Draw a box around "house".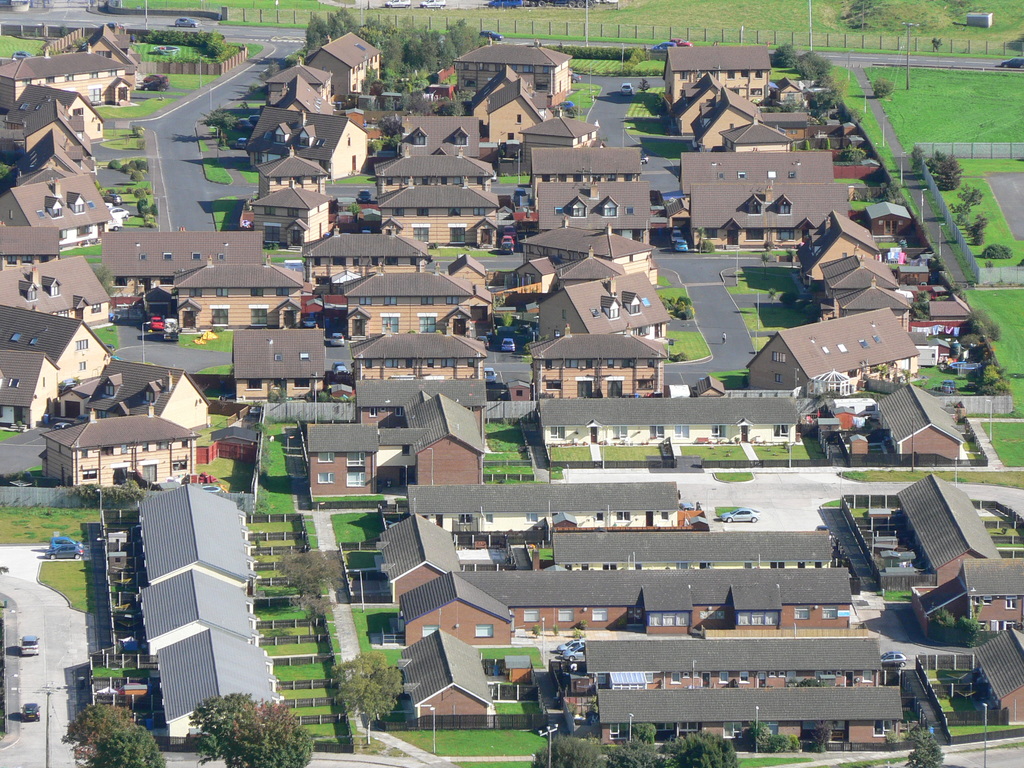
pyautogui.locateOnScreen(0, 312, 102, 408).
